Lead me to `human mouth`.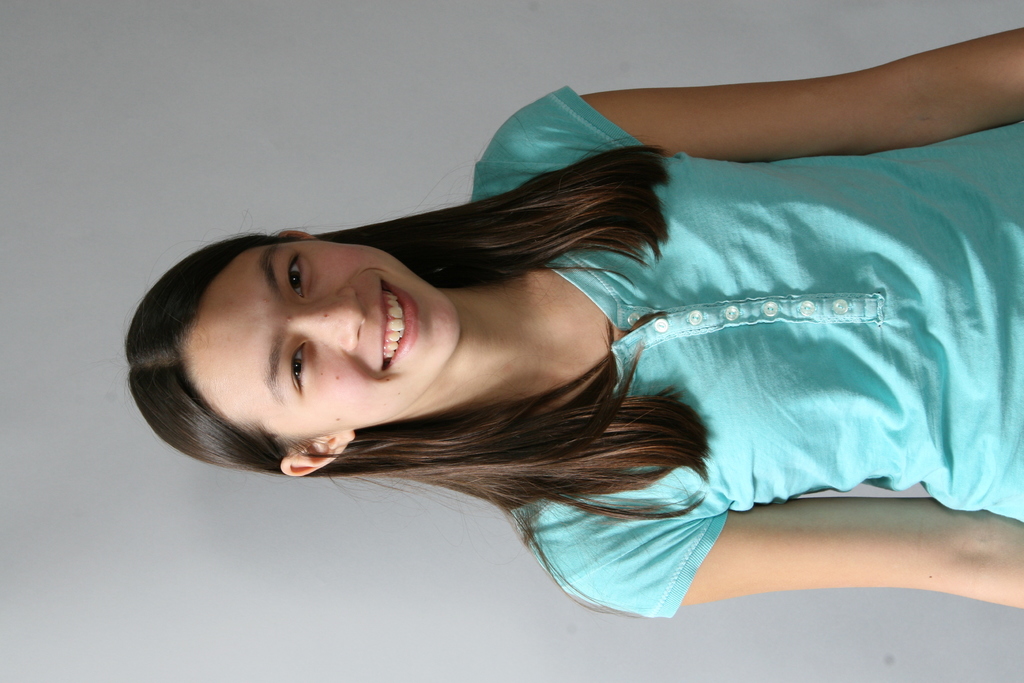
Lead to <region>380, 277, 419, 368</region>.
